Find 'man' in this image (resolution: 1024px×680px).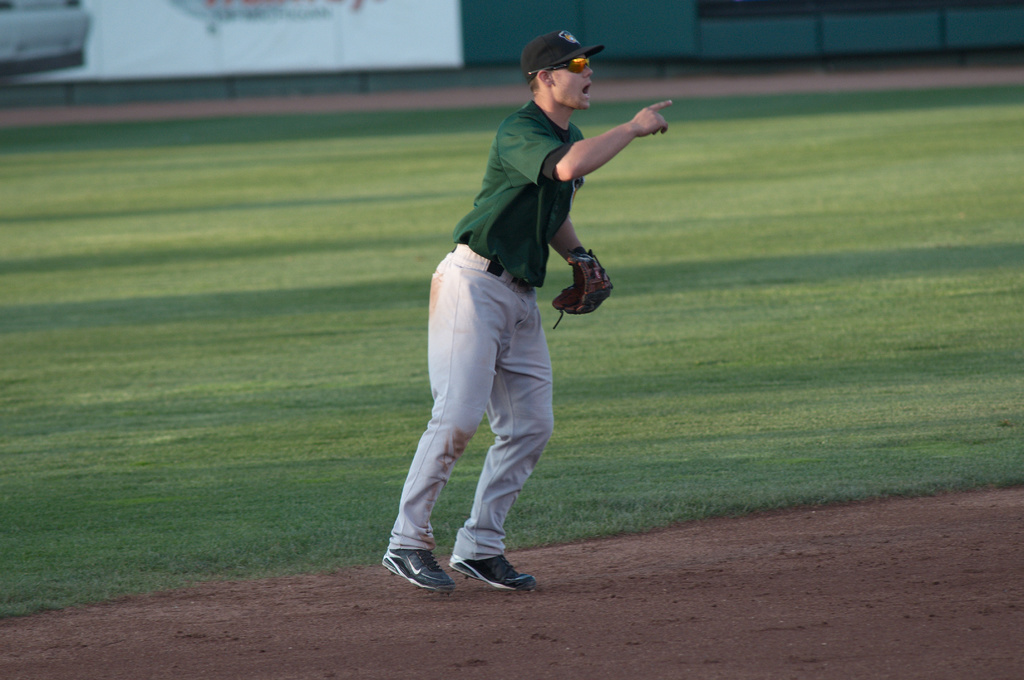
(left=390, top=46, right=637, bottom=600).
